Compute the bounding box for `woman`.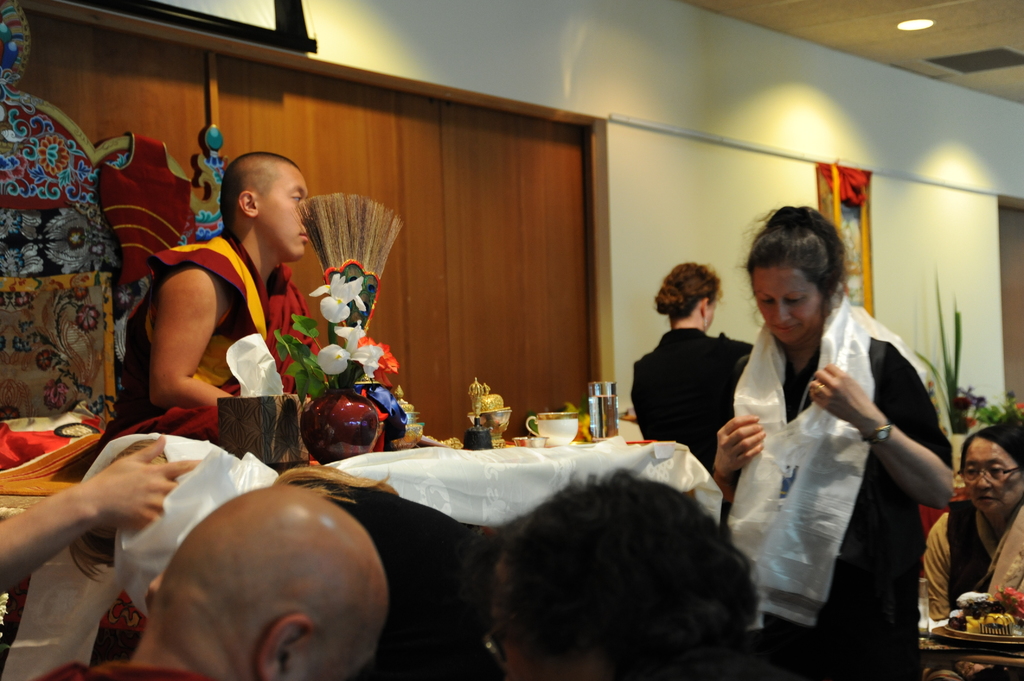
630 262 759 474.
